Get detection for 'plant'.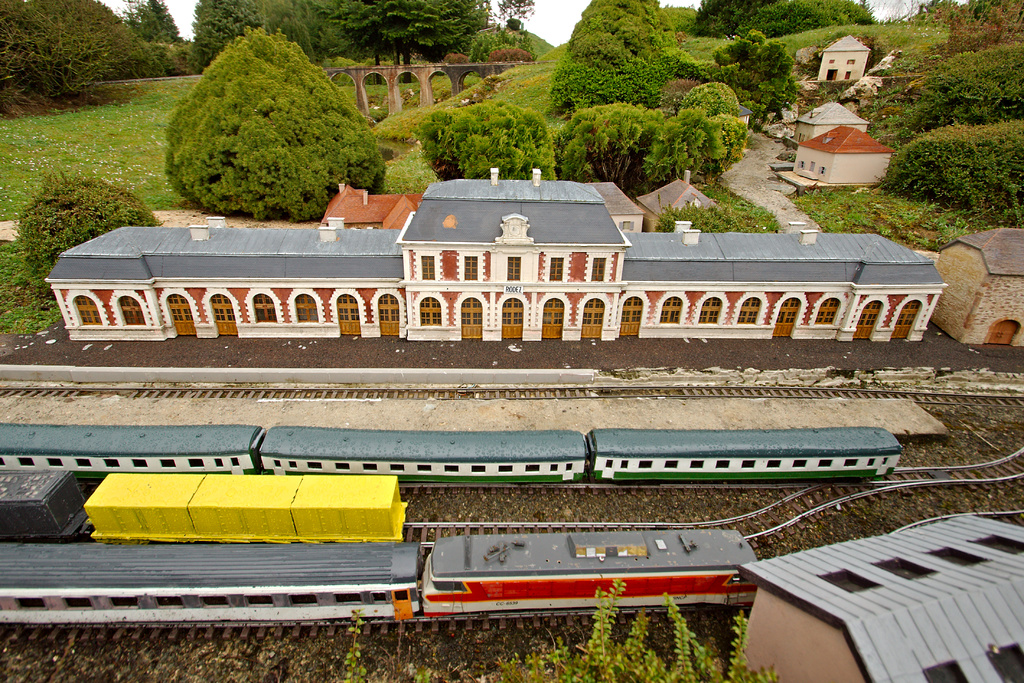
Detection: {"left": 643, "top": 103, "right": 726, "bottom": 194}.
